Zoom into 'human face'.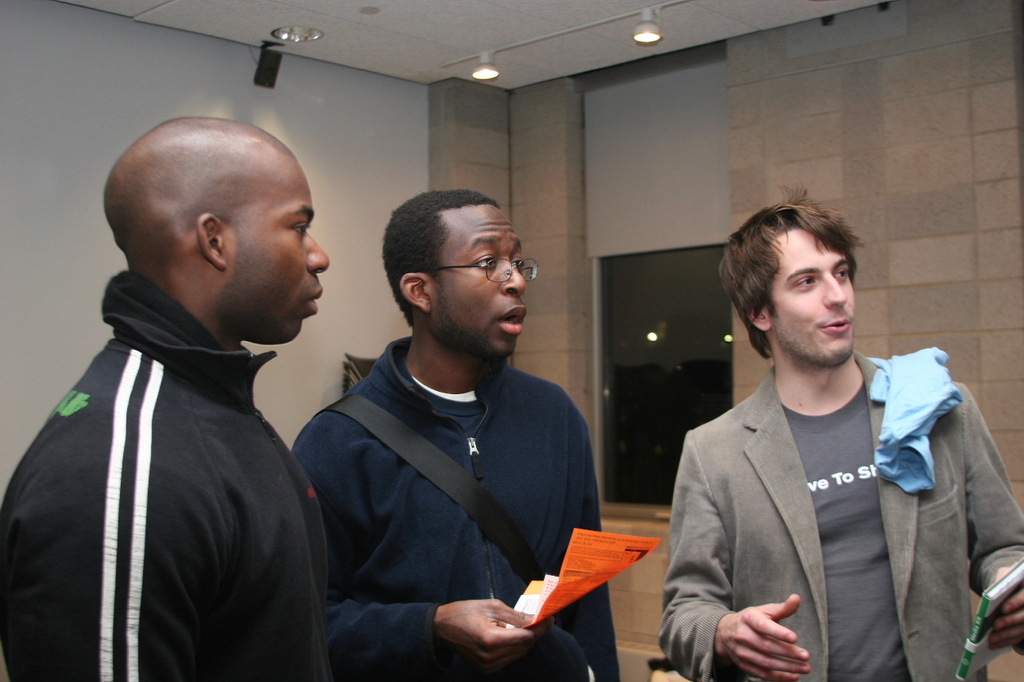
Zoom target: bbox(216, 158, 335, 344).
